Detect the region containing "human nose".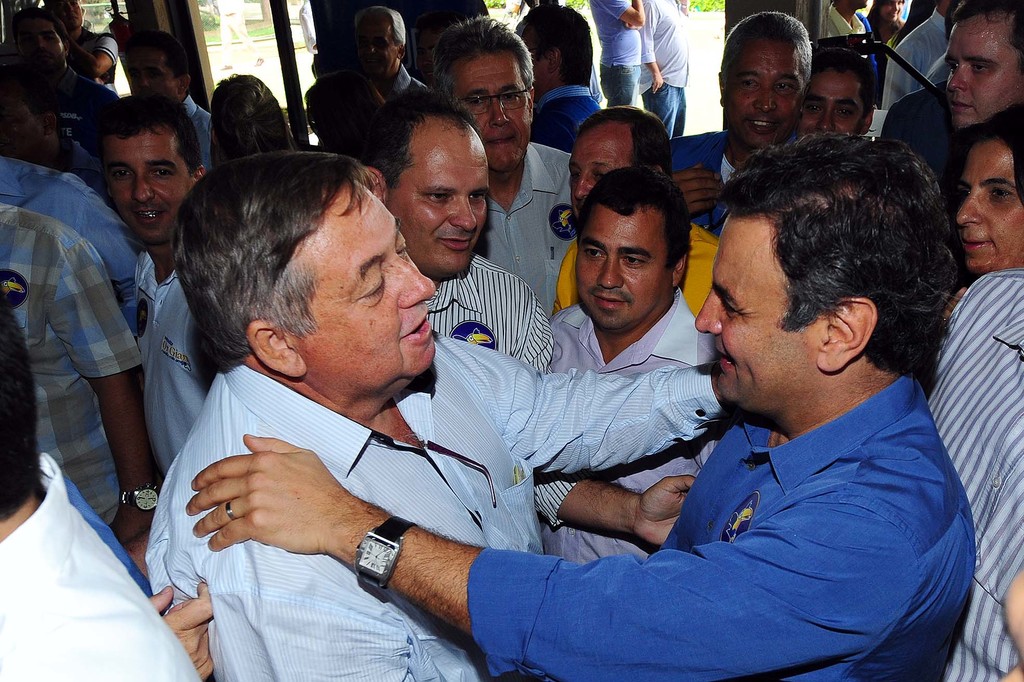
locate(488, 93, 509, 128).
